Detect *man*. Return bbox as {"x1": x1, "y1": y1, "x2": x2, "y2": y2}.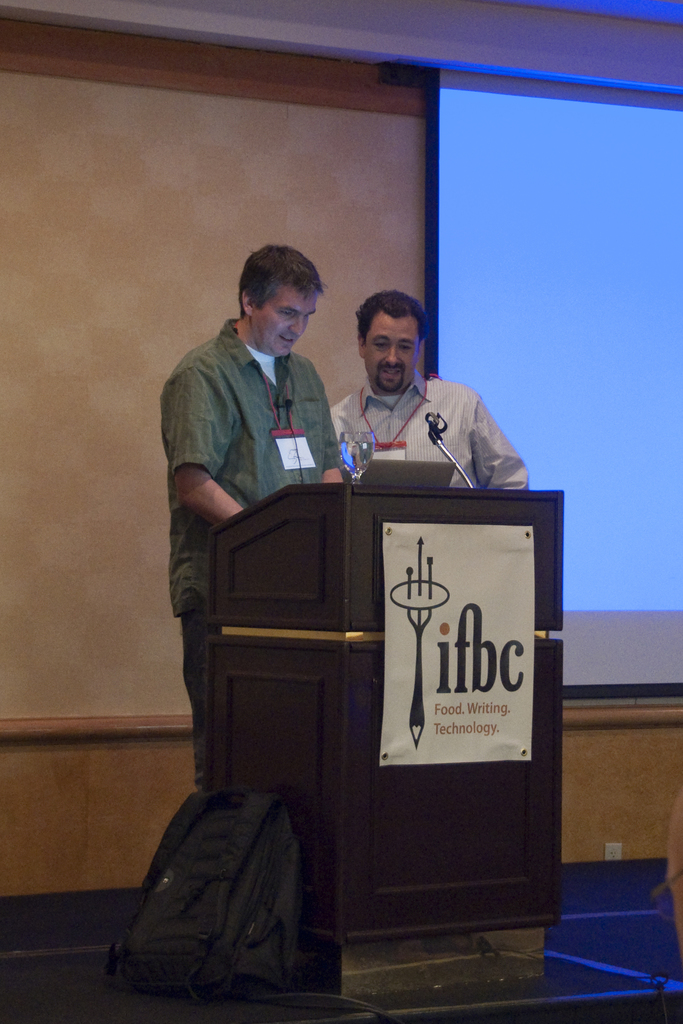
{"x1": 304, "y1": 289, "x2": 532, "y2": 504}.
